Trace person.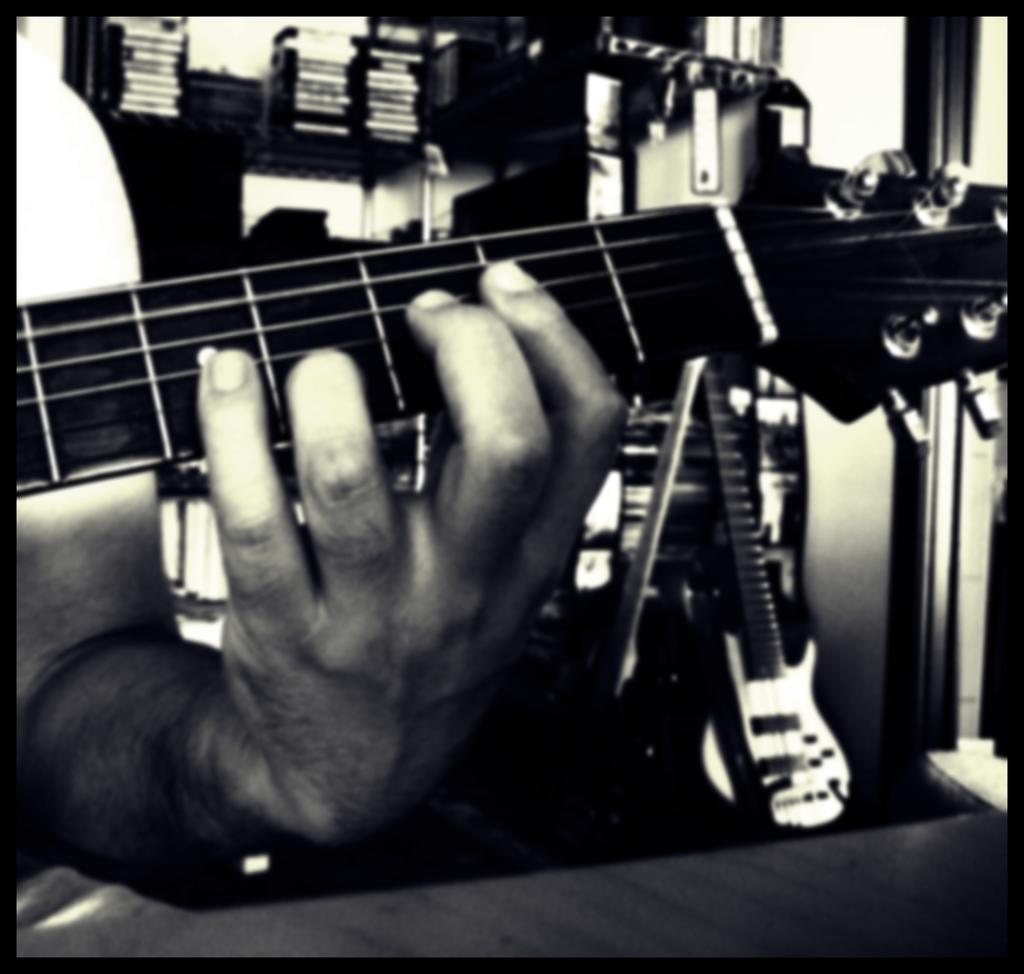
Traced to [0, 38, 628, 909].
